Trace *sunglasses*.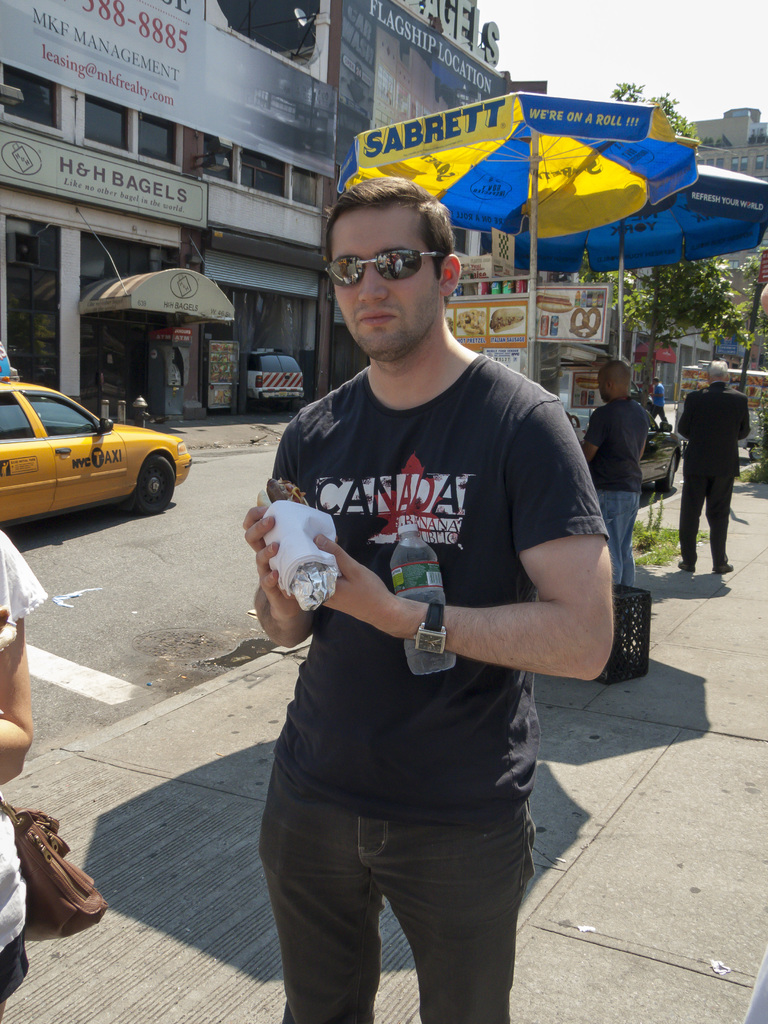
Traced to Rect(326, 252, 432, 287).
